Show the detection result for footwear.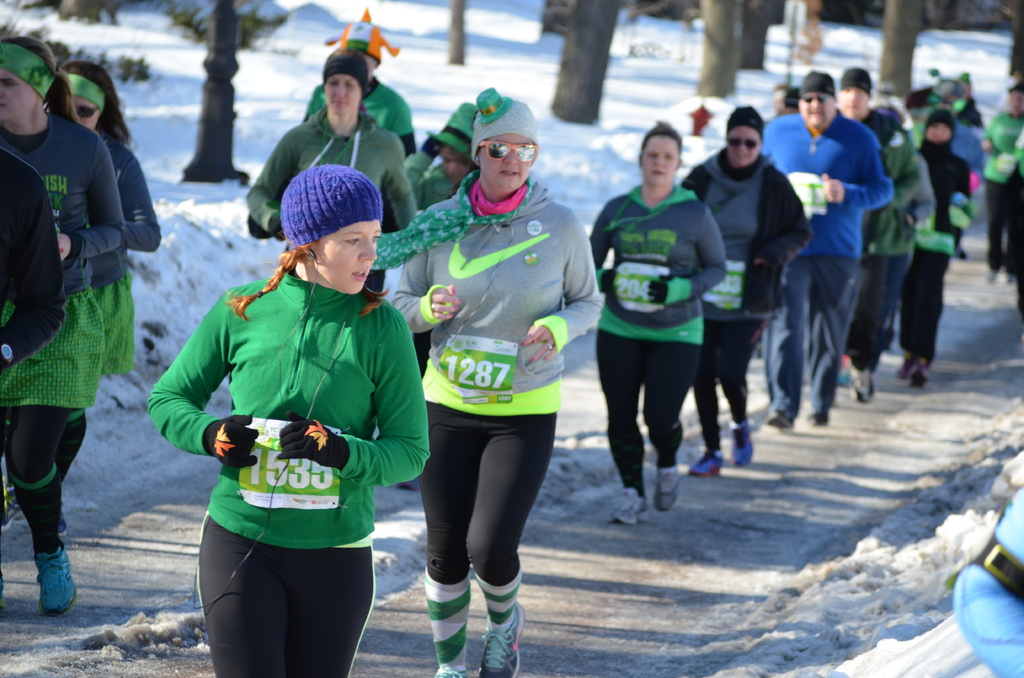
bbox=[730, 423, 767, 466].
